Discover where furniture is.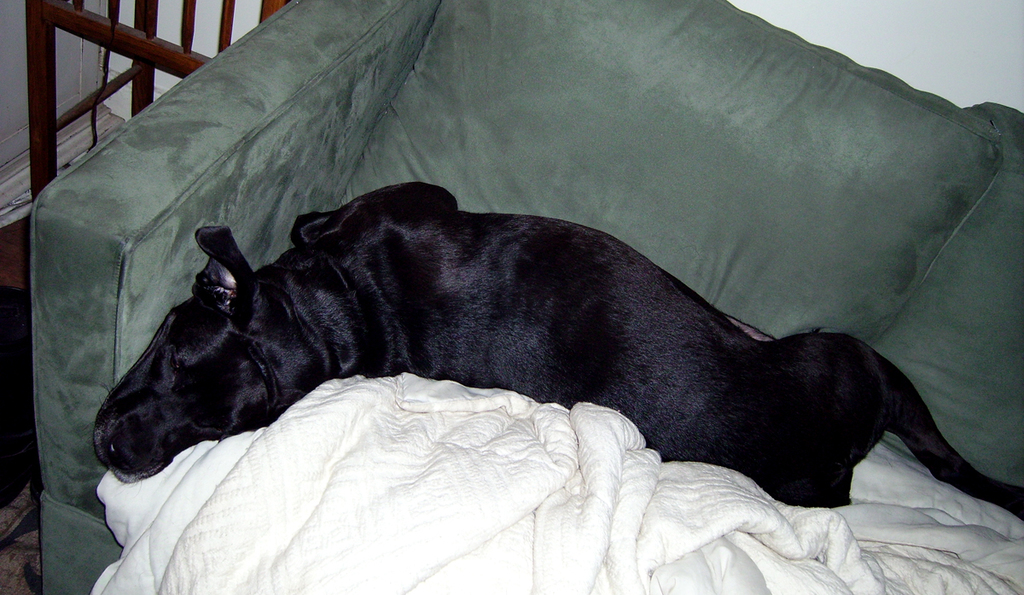
Discovered at l=29, t=0, r=1023, b=594.
